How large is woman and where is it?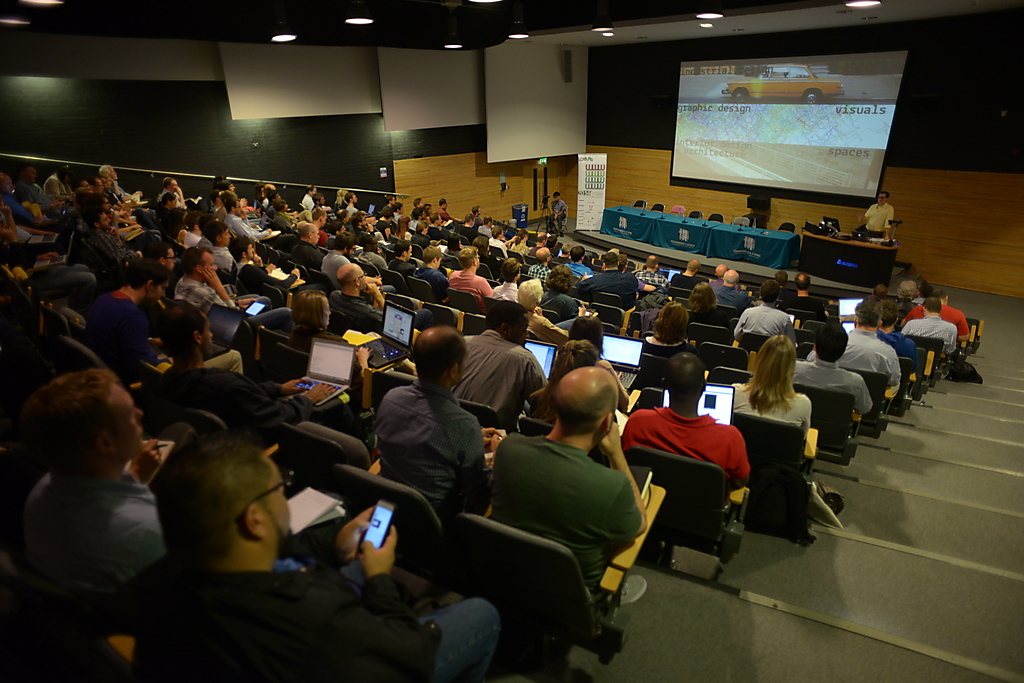
Bounding box: <region>527, 340, 631, 432</region>.
